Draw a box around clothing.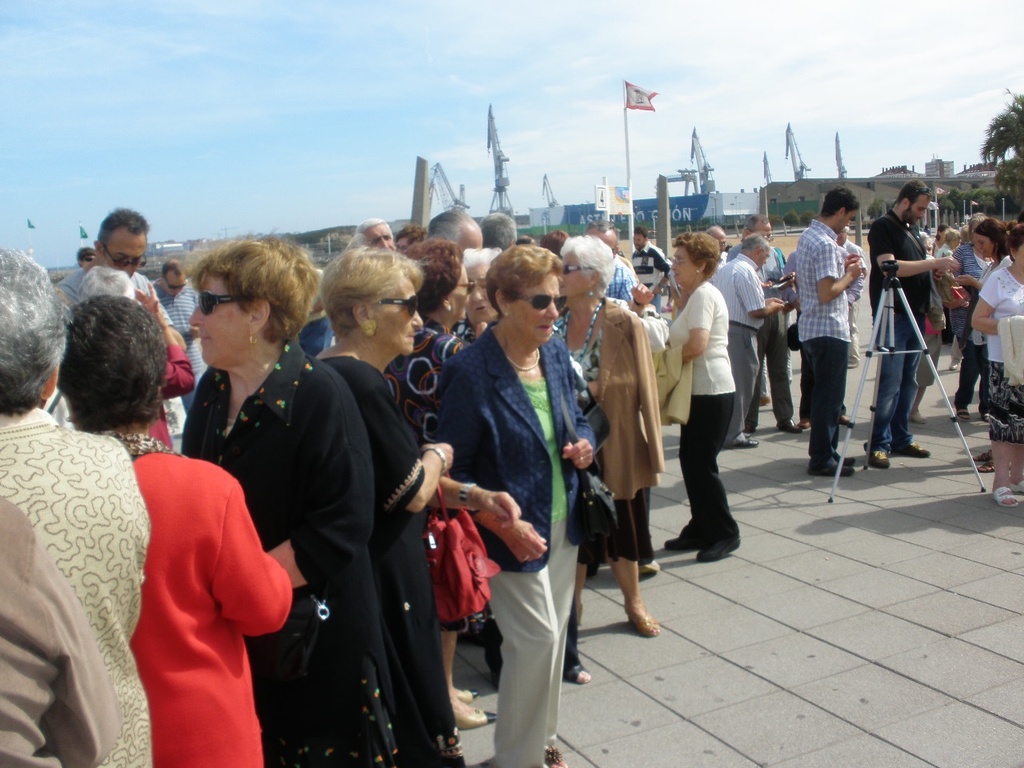
bbox(0, 402, 152, 767).
